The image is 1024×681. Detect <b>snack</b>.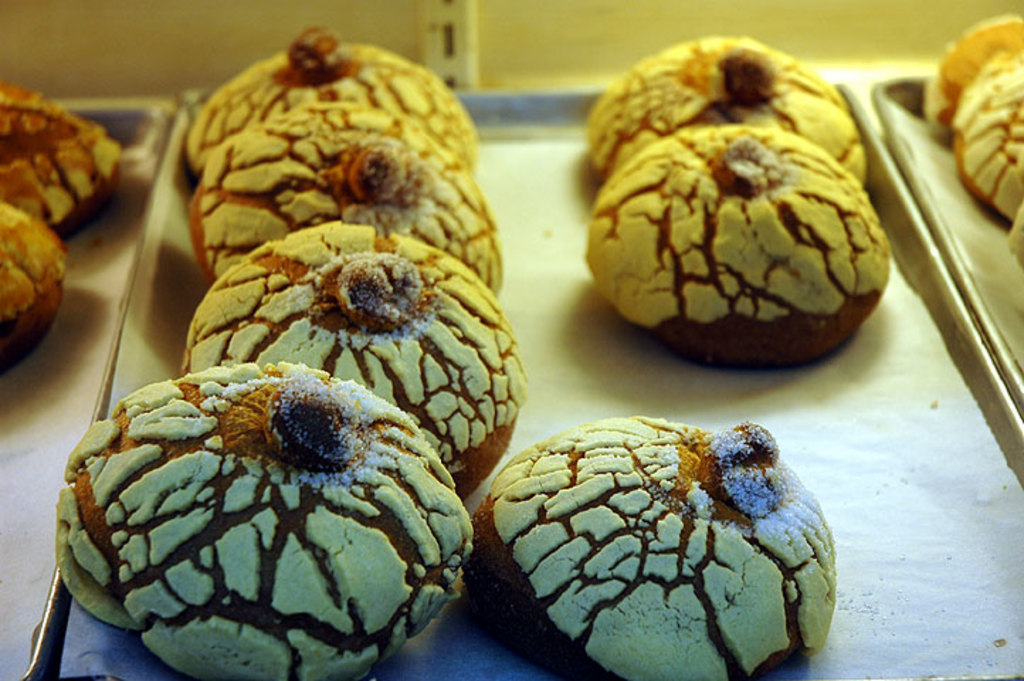
Detection: bbox=(179, 23, 494, 192).
